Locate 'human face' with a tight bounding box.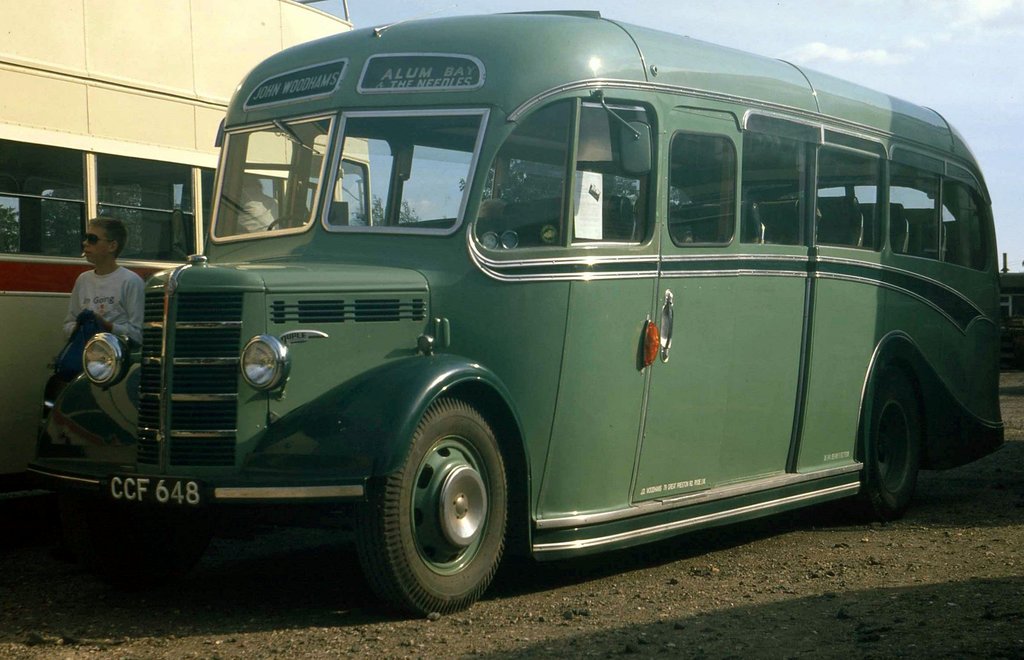
(left=82, top=225, right=107, bottom=262).
